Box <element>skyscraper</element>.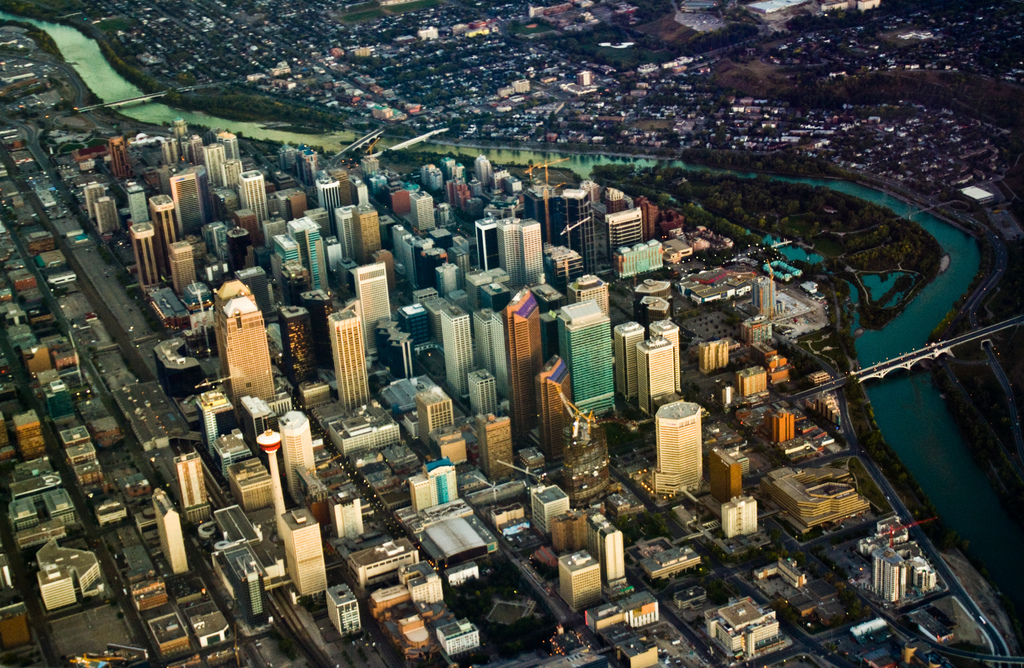
Rect(277, 413, 317, 507).
